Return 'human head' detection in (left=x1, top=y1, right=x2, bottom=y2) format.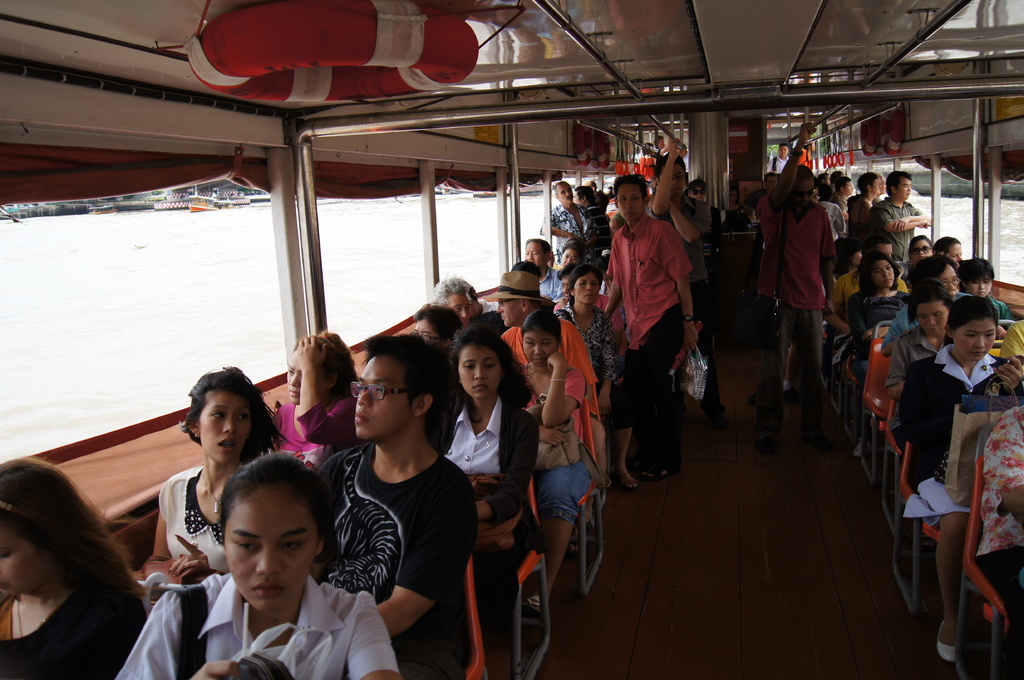
(left=554, top=182, right=575, bottom=206).
